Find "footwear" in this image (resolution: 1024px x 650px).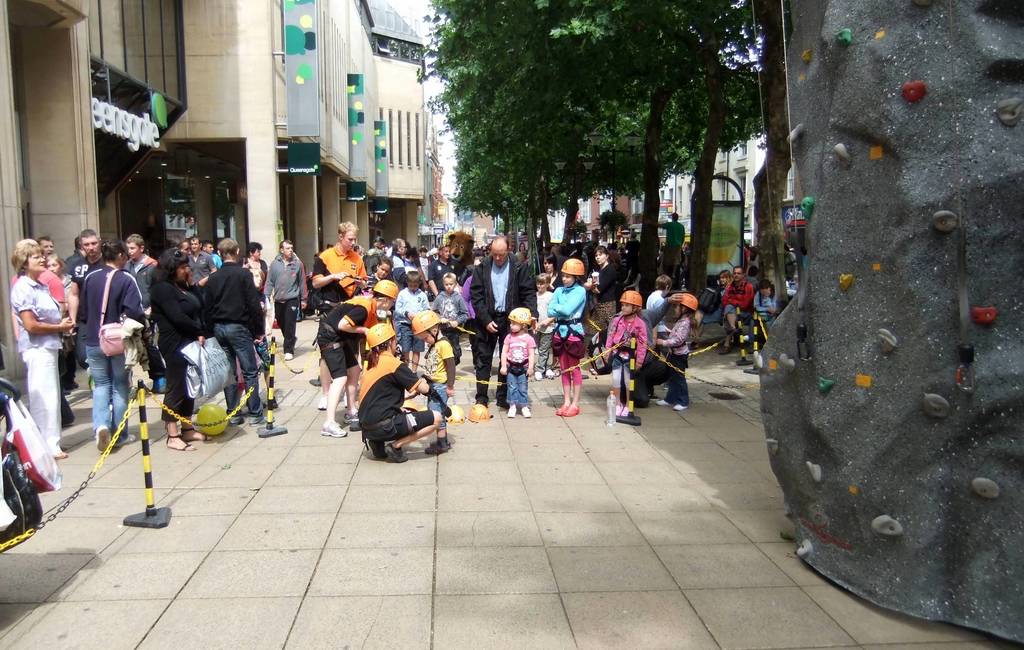
321,419,345,435.
